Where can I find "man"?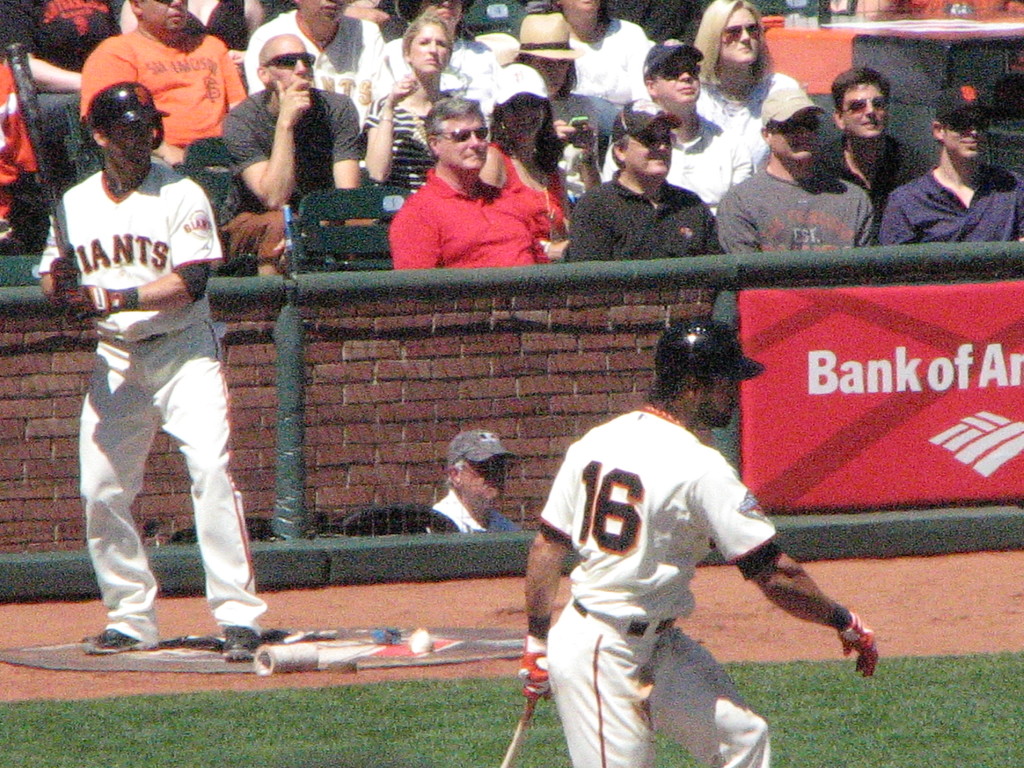
You can find it at <box>427,428,518,536</box>.
